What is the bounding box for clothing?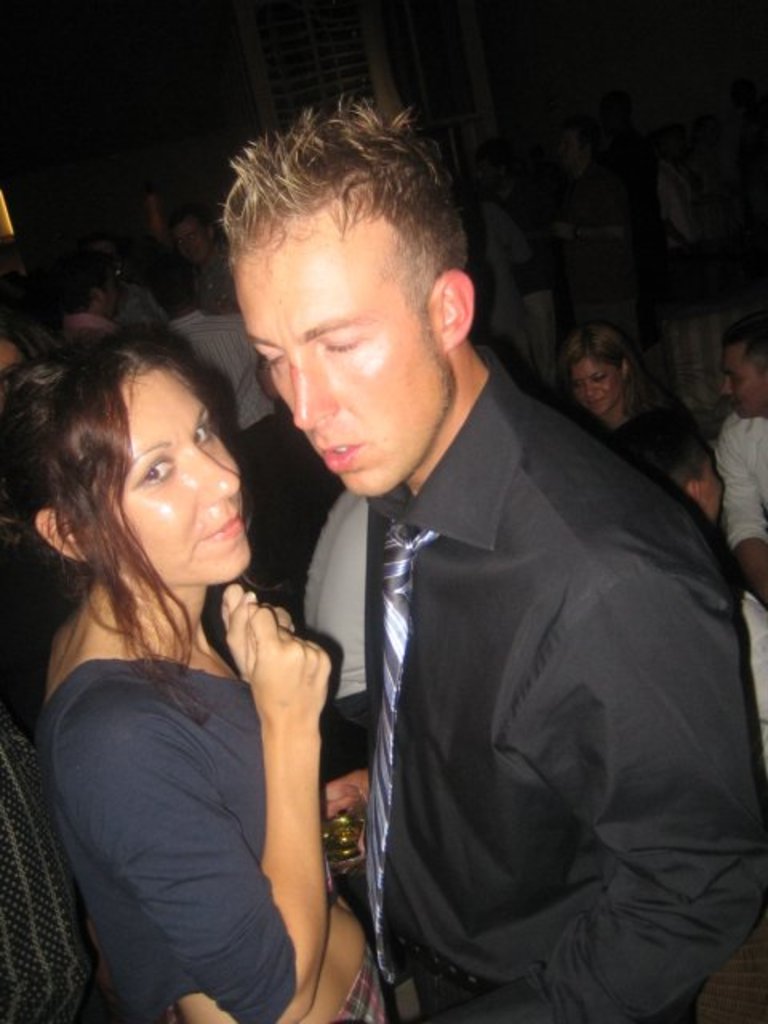
BBox(707, 403, 766, 786).
